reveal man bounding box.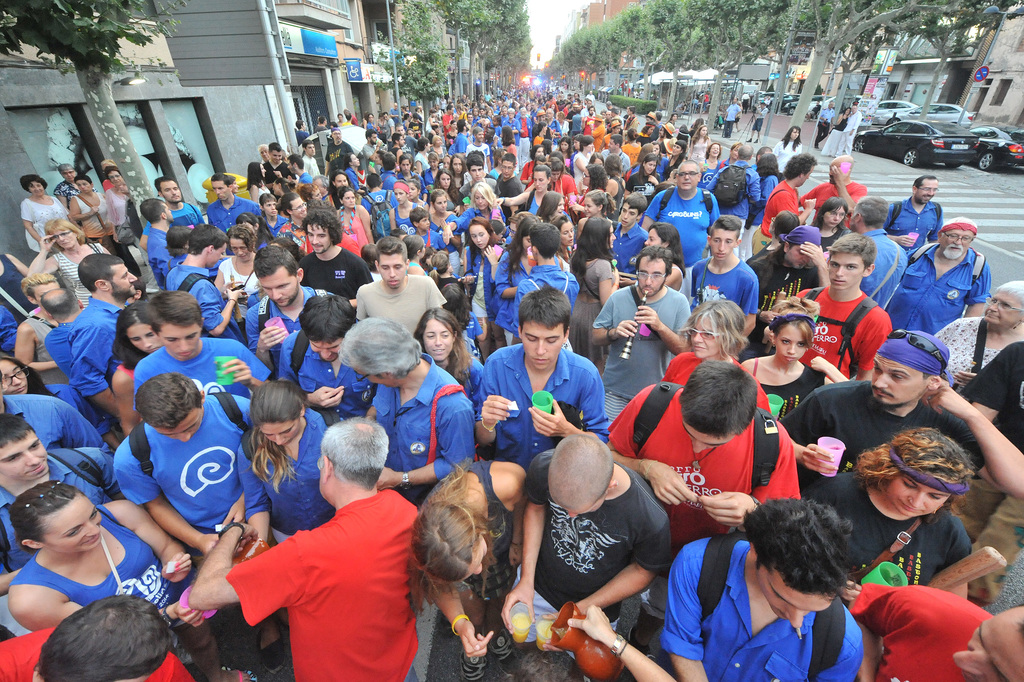
Revealed: 164:172:207:236.
